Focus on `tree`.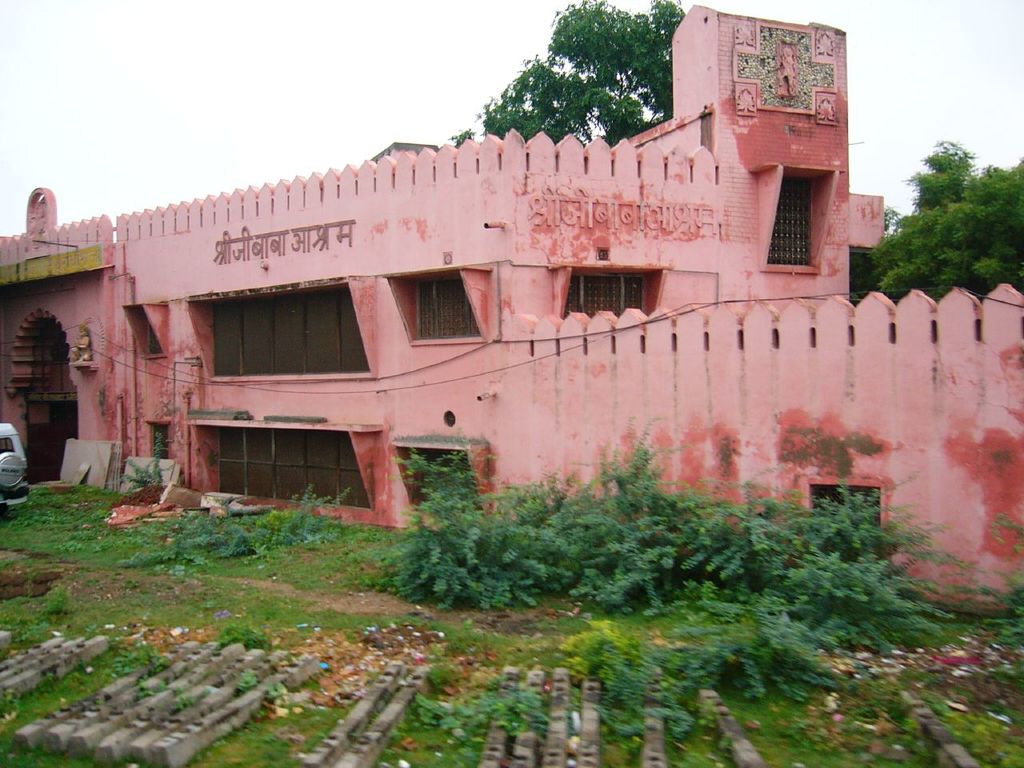
Focused at x1=892 y1=112 x2=1010 y2=298.
